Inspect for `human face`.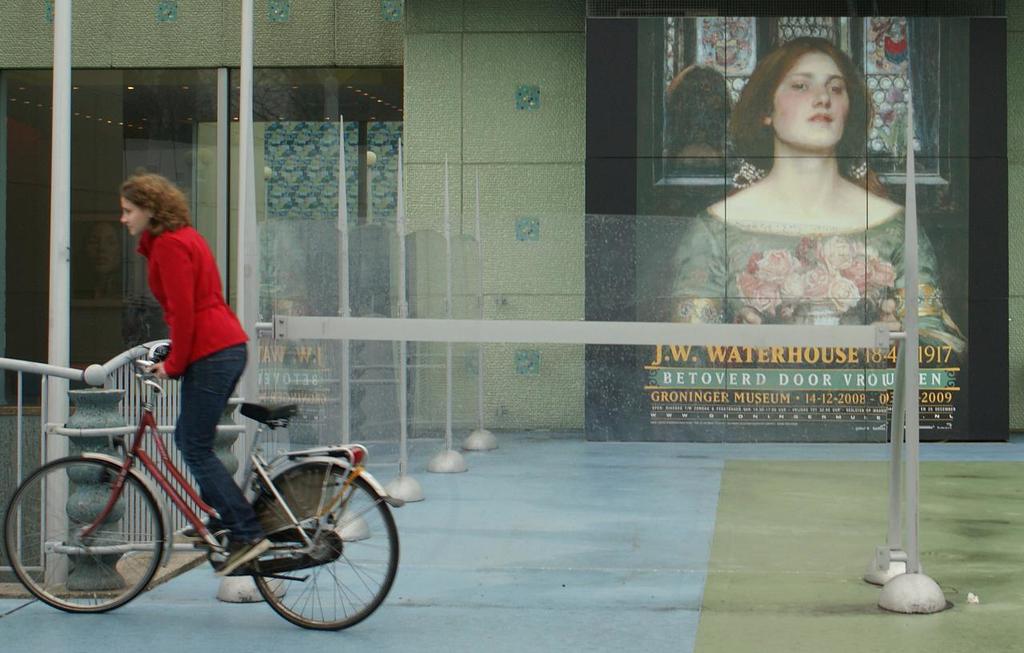
Inspection: {"left": 780, "top": 53, "right": 853, "bottom": 147}.
